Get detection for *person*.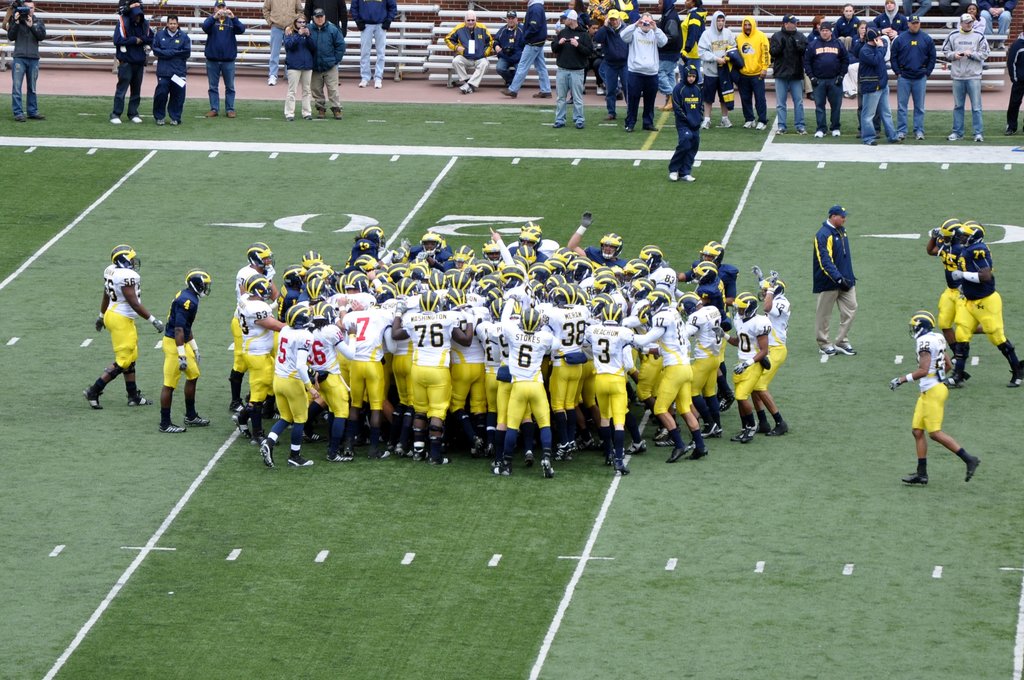
Detection: (939,0,970,29).
